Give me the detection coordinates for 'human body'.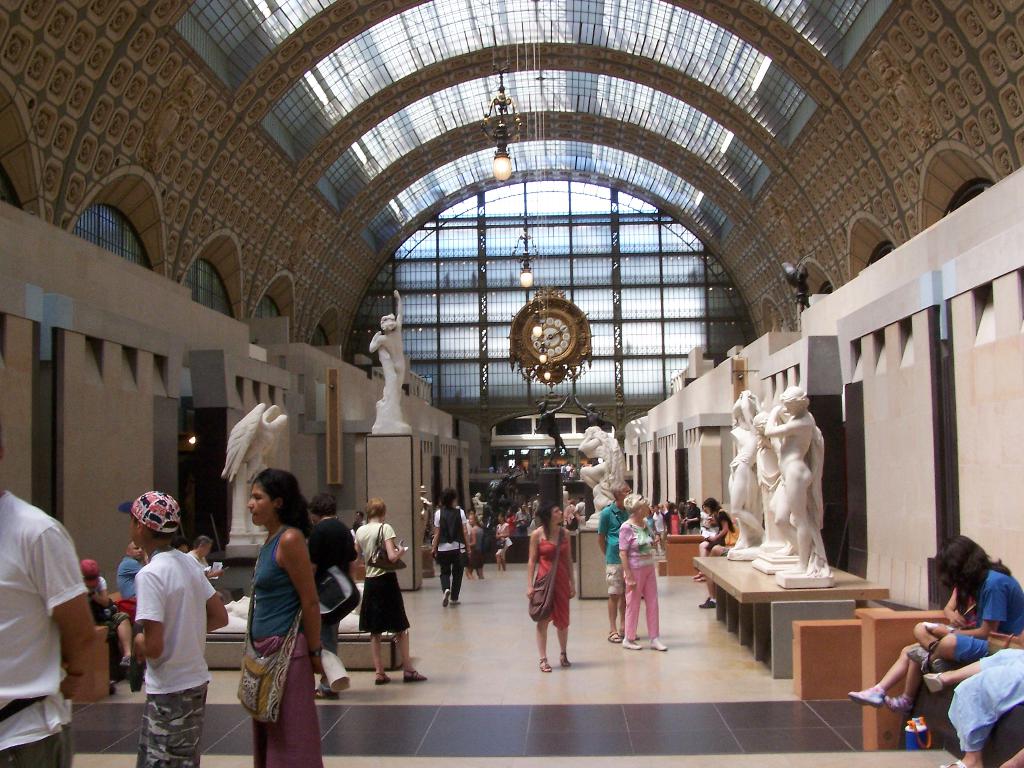
x1=231 y1=488 x2=325 y2=751.
